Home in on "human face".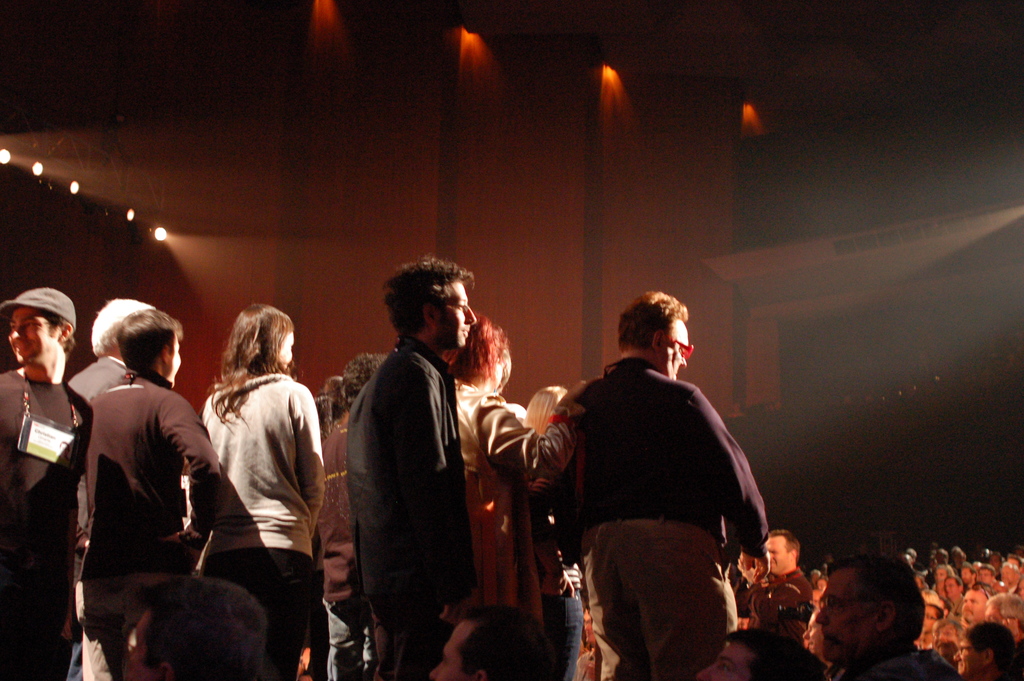
Homed in at 934, 569, 947, 582.
